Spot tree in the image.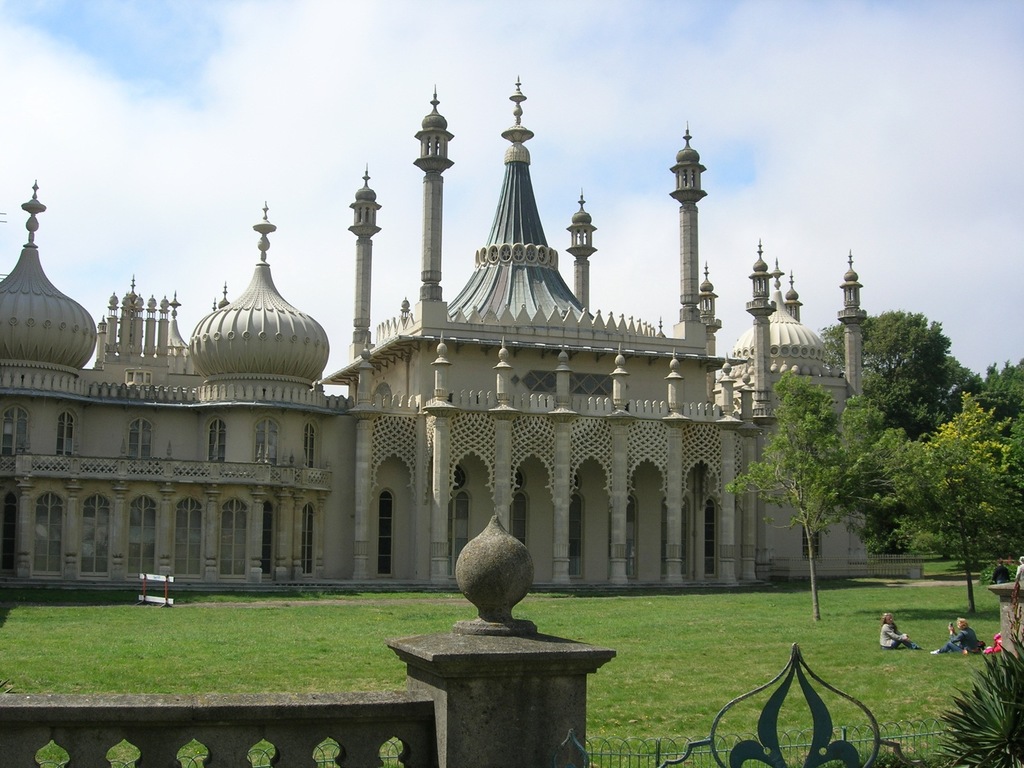
tree found at <bbox>957, 360, 1006, 396</bbox>.
